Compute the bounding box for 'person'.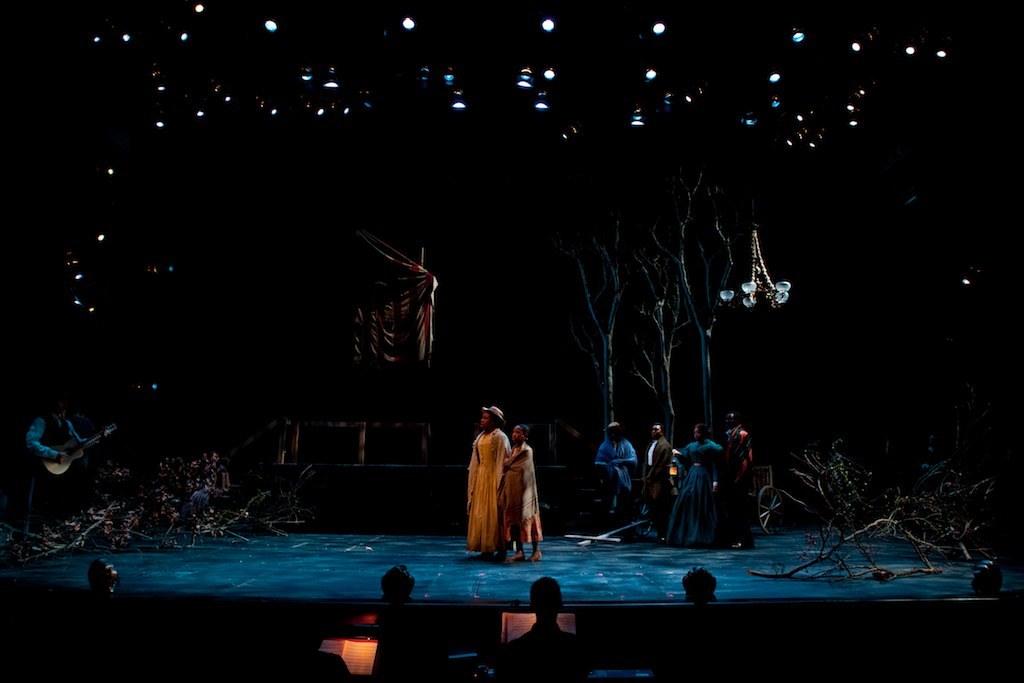
<bbox>670, 425, 736, 555</bbox>.
